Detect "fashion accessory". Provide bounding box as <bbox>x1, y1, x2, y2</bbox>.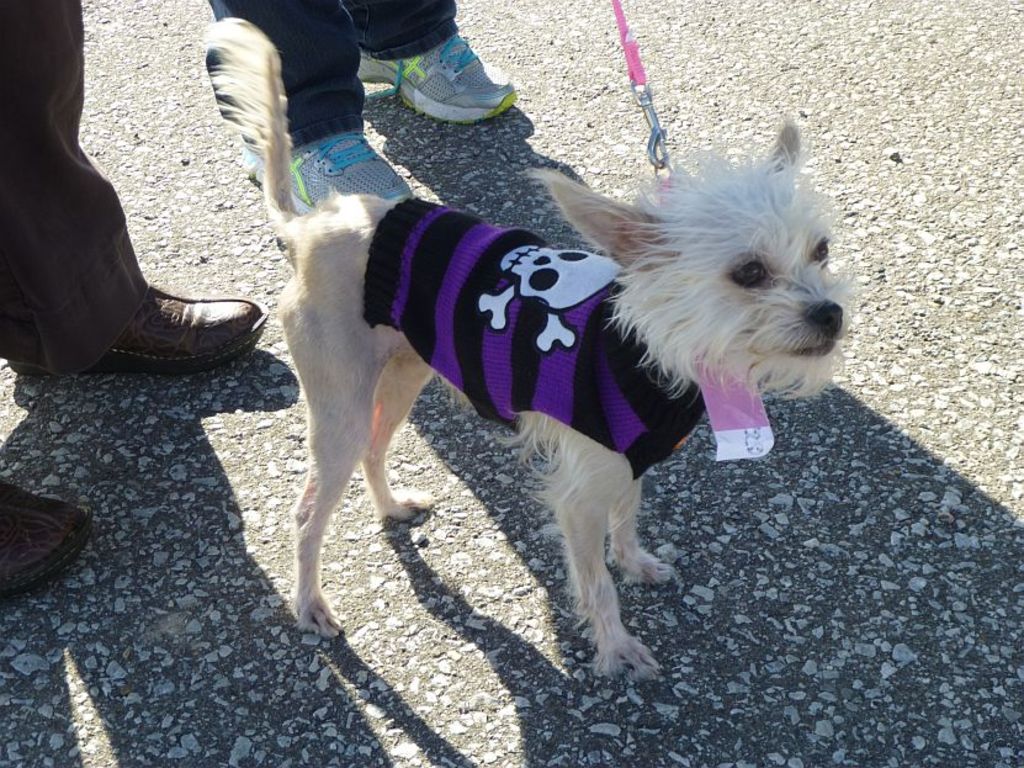
<bbox>239, 129, 414, 216</bbox>.
